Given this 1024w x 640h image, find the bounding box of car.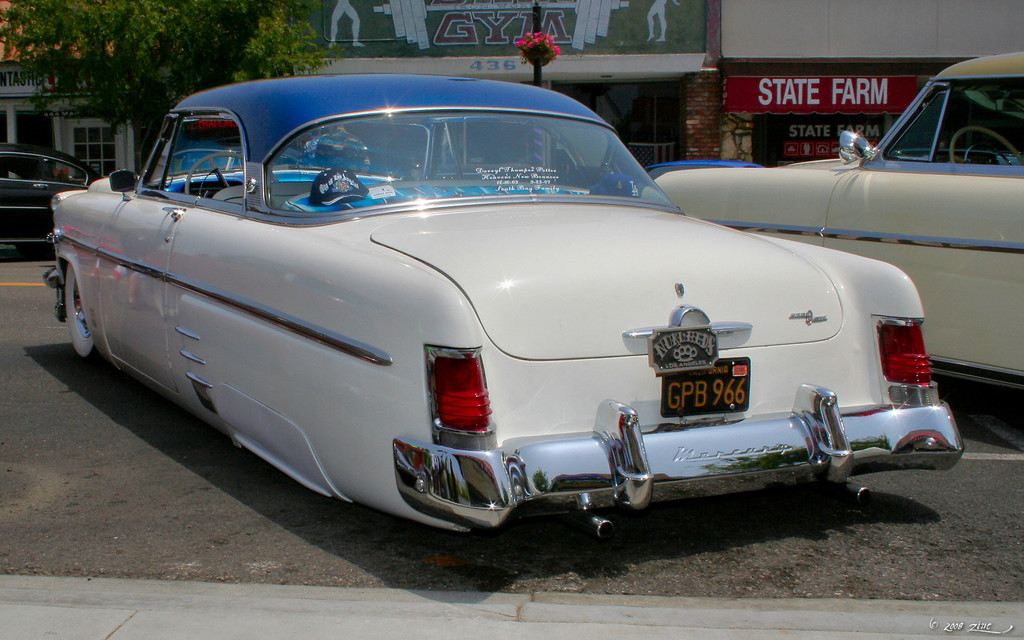
BBox(0, 140, 111, 255).
